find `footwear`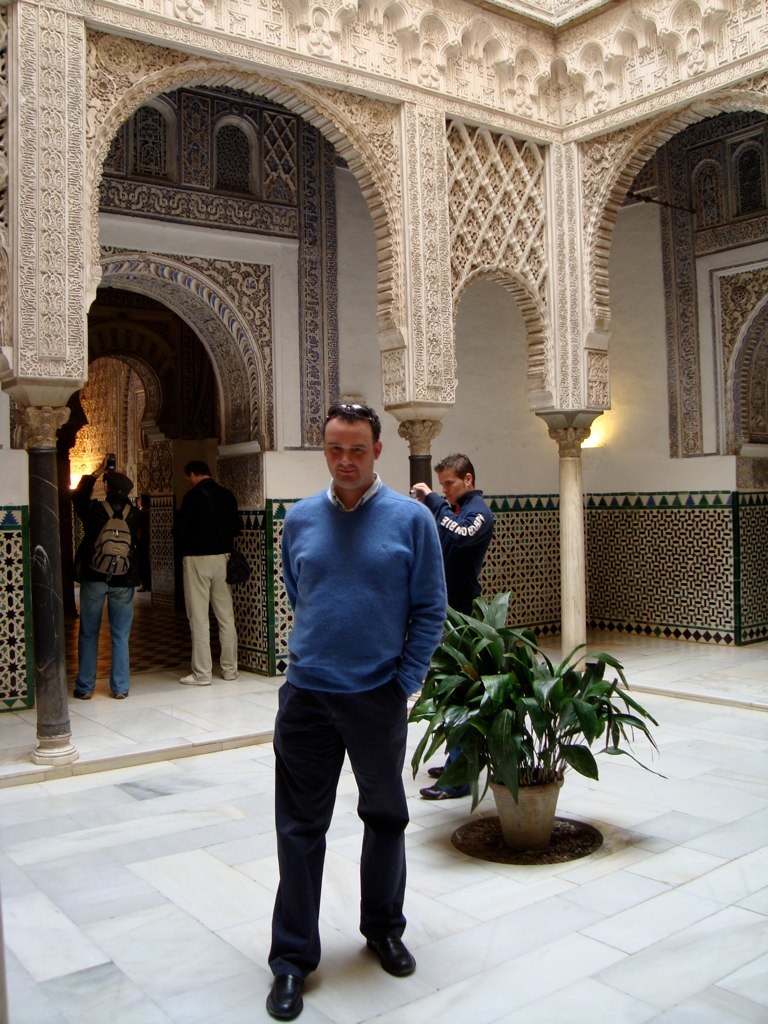
[109, 693, 123, 698]
